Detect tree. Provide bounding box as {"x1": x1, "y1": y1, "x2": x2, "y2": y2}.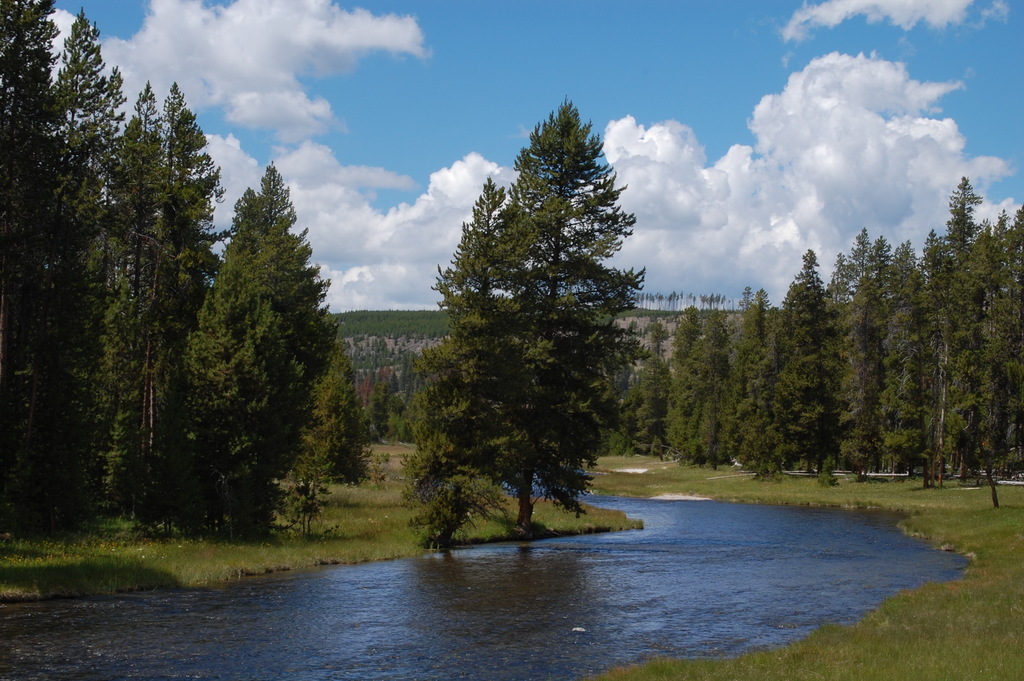
{"x1": 715, "y1": 278, "x2": 780, "y2": 482}.
